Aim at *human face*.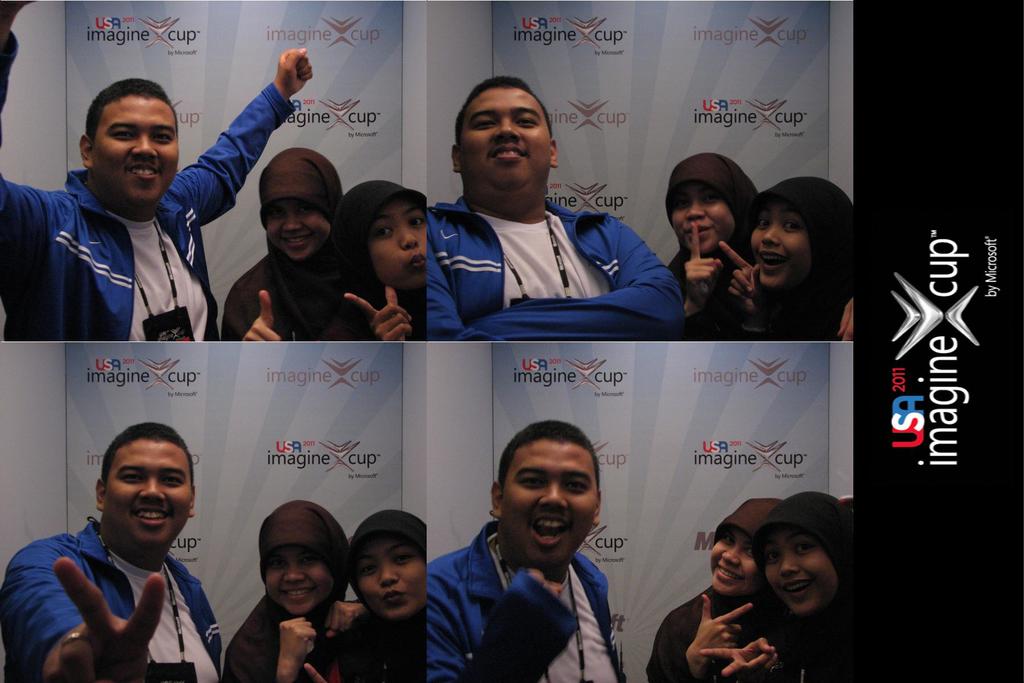
Aimed at [x1=666, y1=173, x2=736, y2=249].
